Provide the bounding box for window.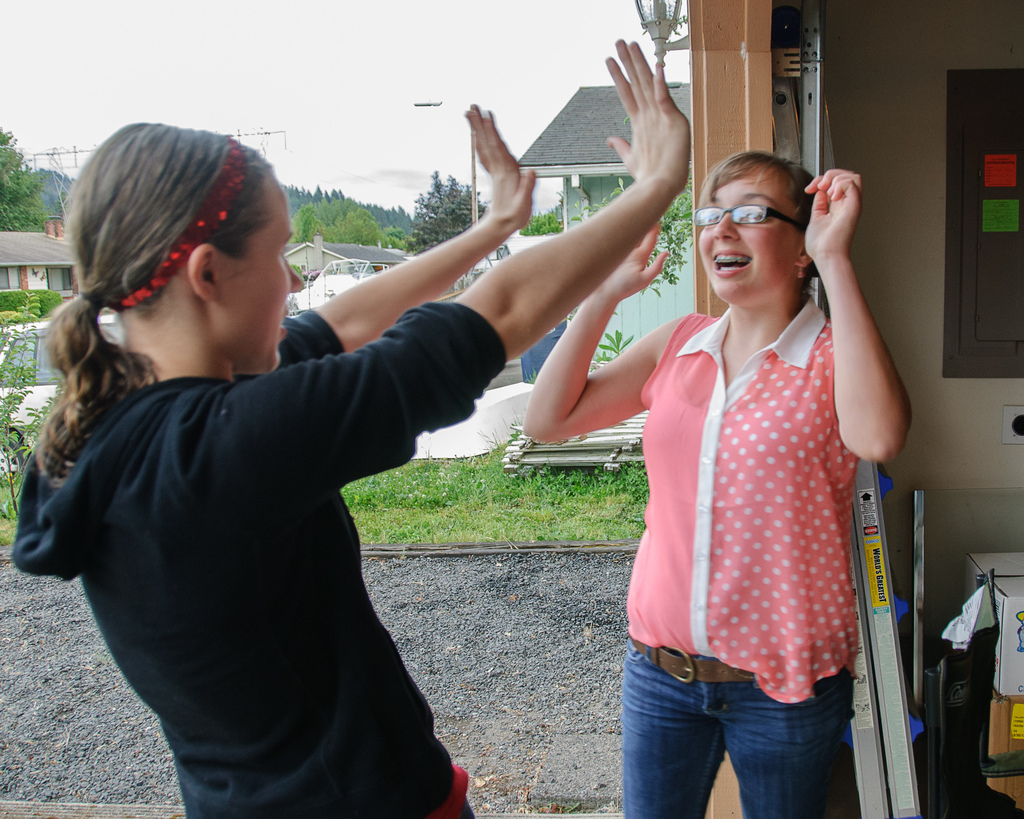
crop(47, 267, 71, 290).
